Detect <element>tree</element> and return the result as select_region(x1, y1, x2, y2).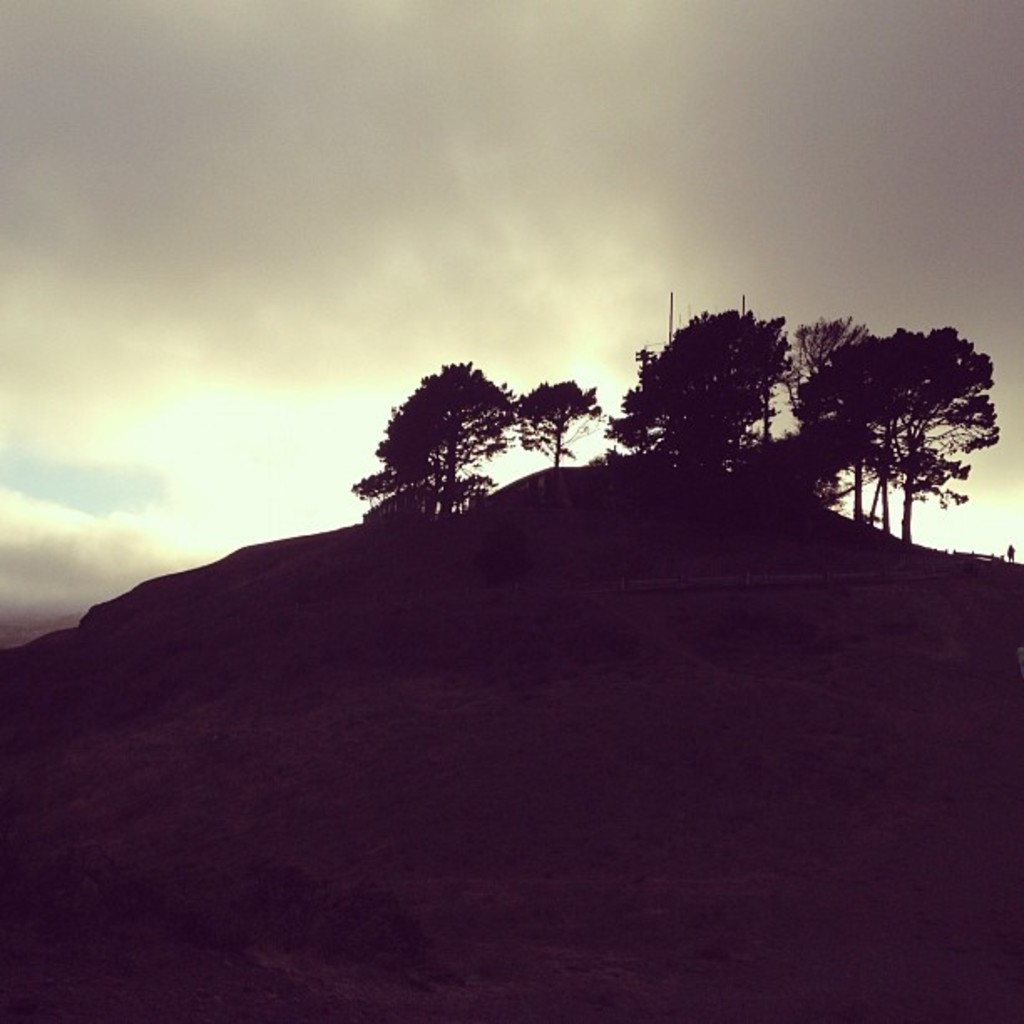
select_region(785, 298, 1001, 540).
